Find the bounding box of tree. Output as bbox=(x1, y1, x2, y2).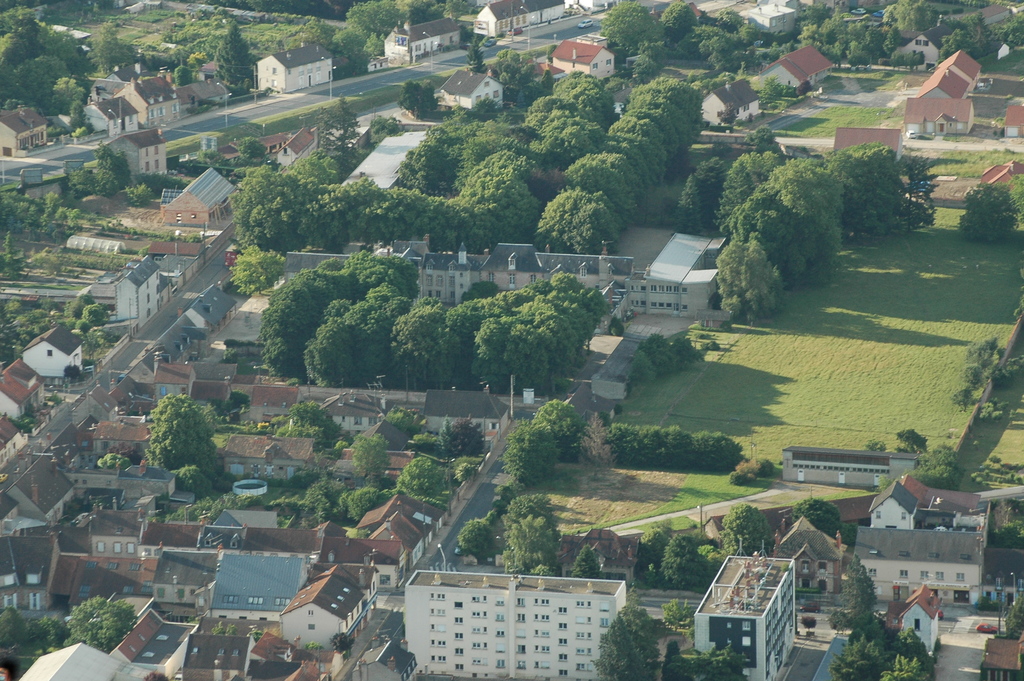
bbox=(25, 614, 68, 648).
